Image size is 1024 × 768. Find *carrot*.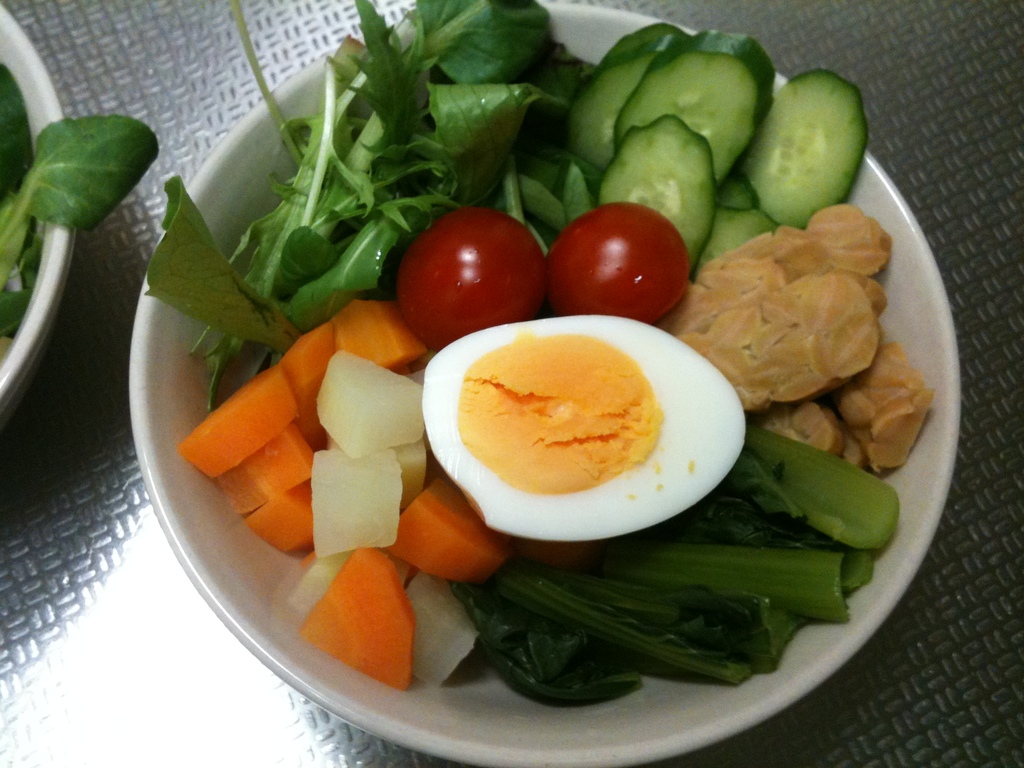
pyautogui.locateOnScreen(296, 547, 415, 689).
